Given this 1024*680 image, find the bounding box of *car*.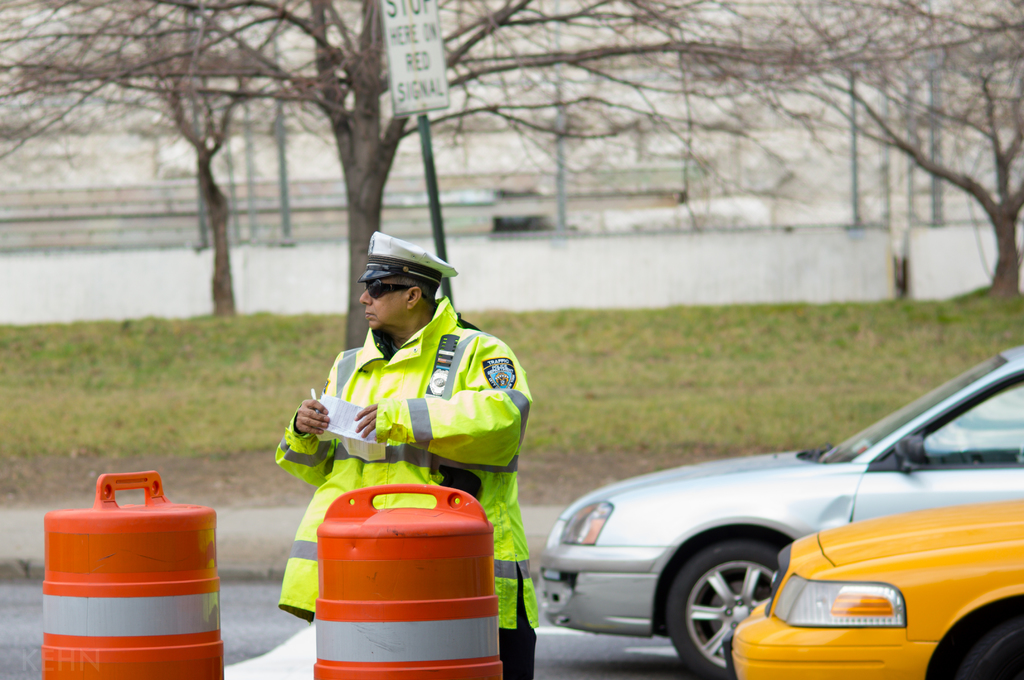
(x1=543, y1=342, x2=1023, y2=679).
